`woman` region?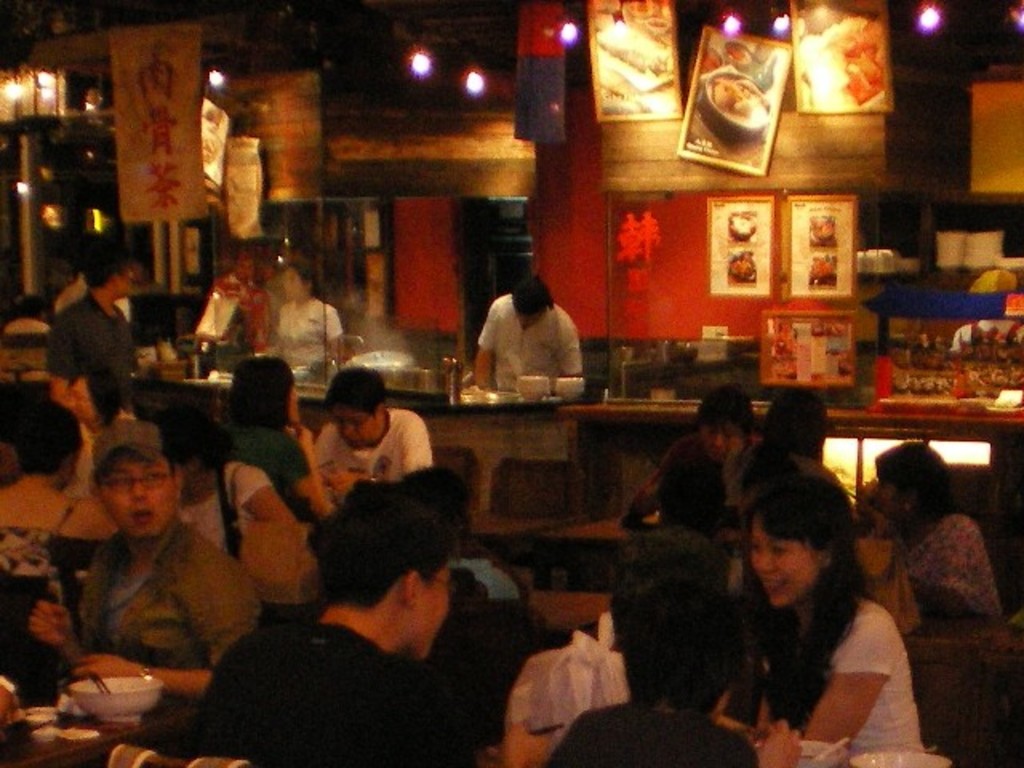
<bbox>694, 458, 942, 767</bbox>
